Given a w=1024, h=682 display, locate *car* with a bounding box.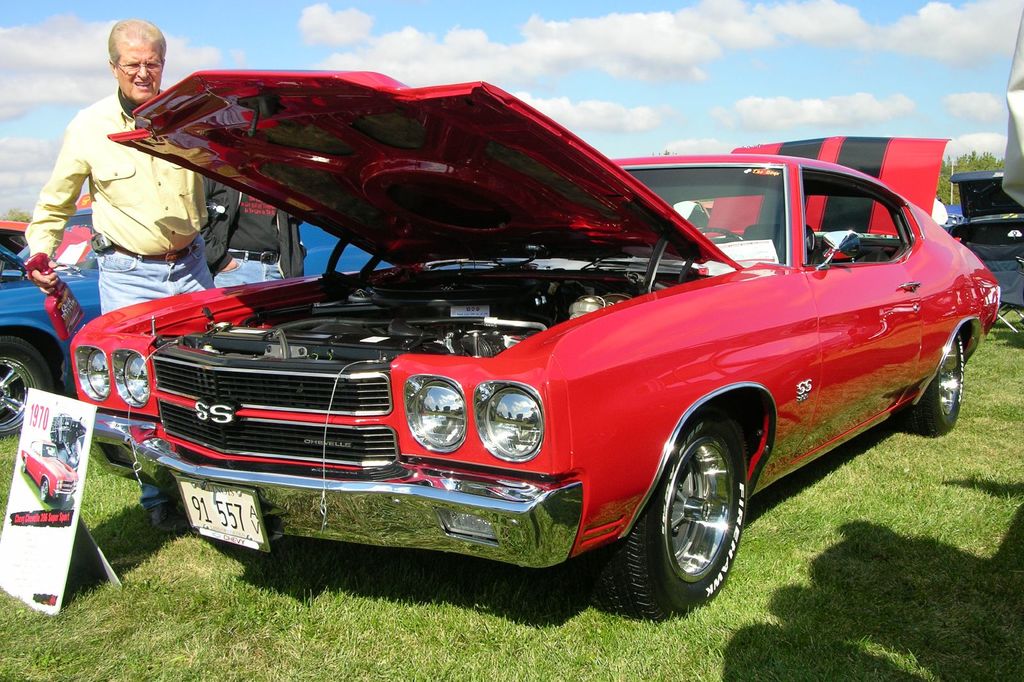
Located: rect(45, 100, 951, 617).
